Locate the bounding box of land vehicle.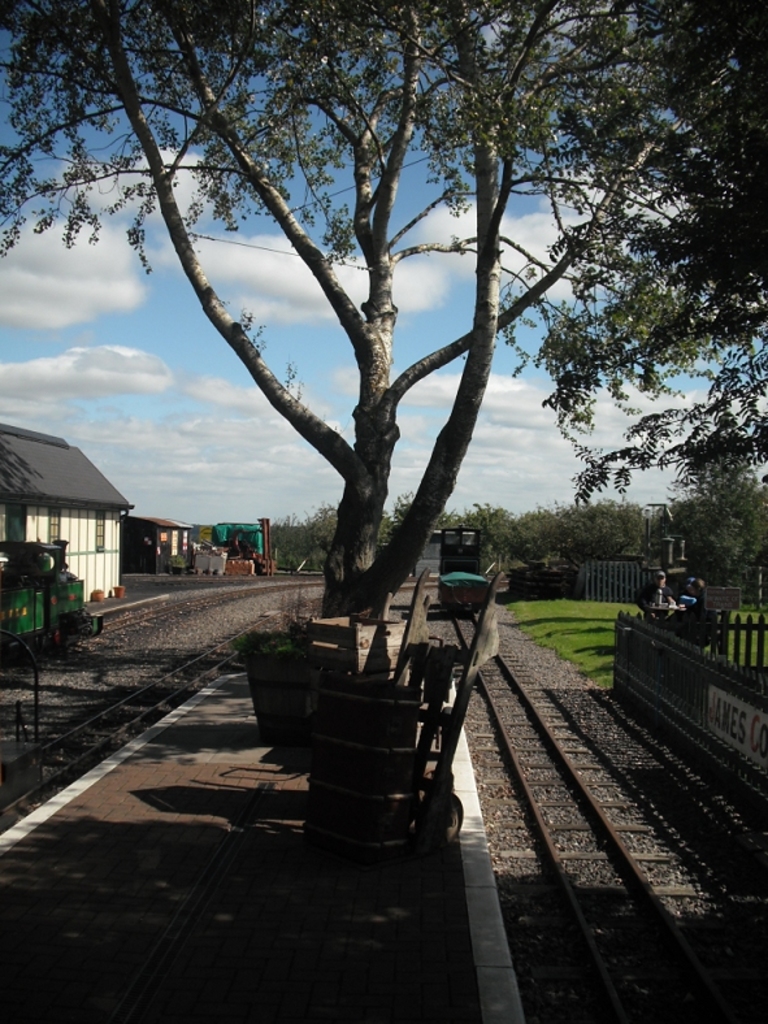
Bounding box: detection(437, 528, 491, 615).
